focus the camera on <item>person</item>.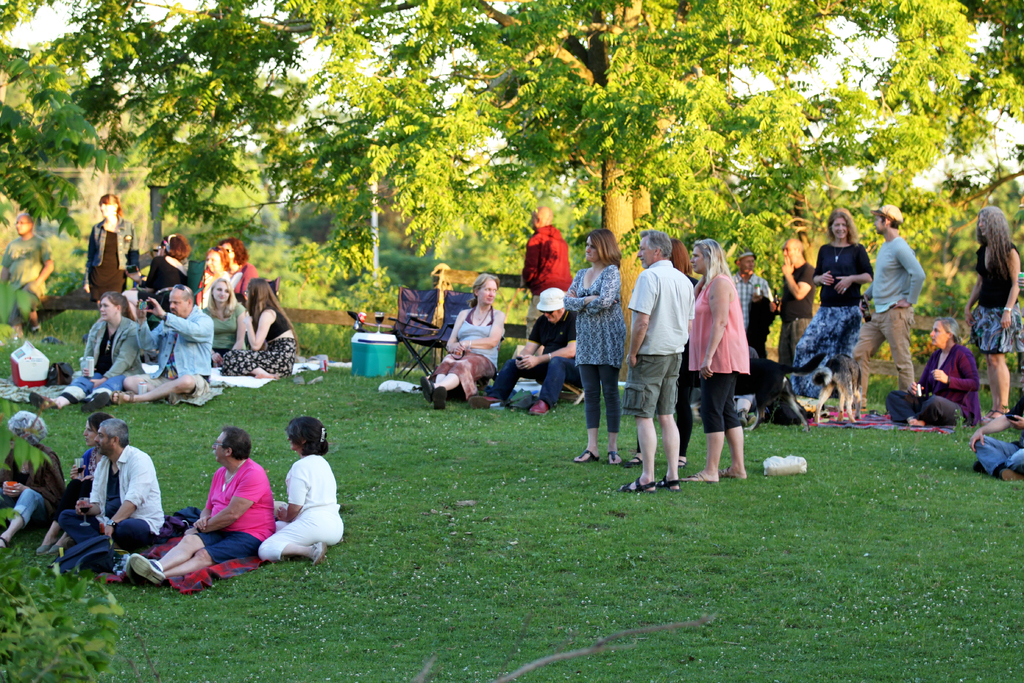
Focus region: l=44, t=293, r=143, b=404.
